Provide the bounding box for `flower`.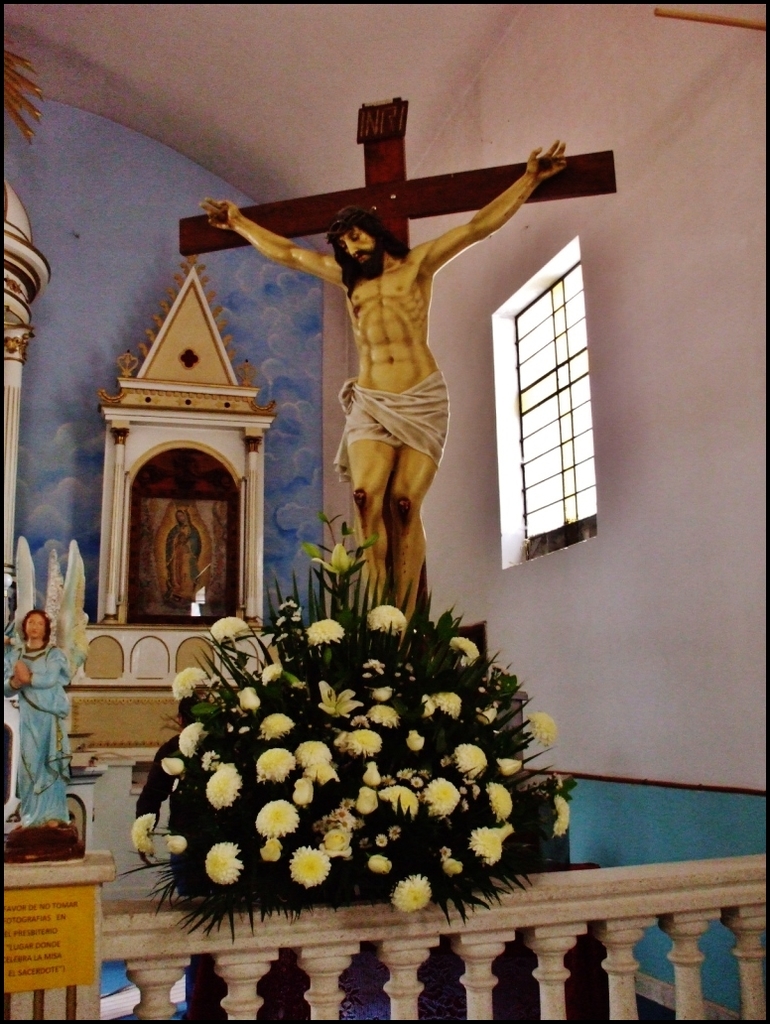
bbox=(133, 813, 188, 855).
